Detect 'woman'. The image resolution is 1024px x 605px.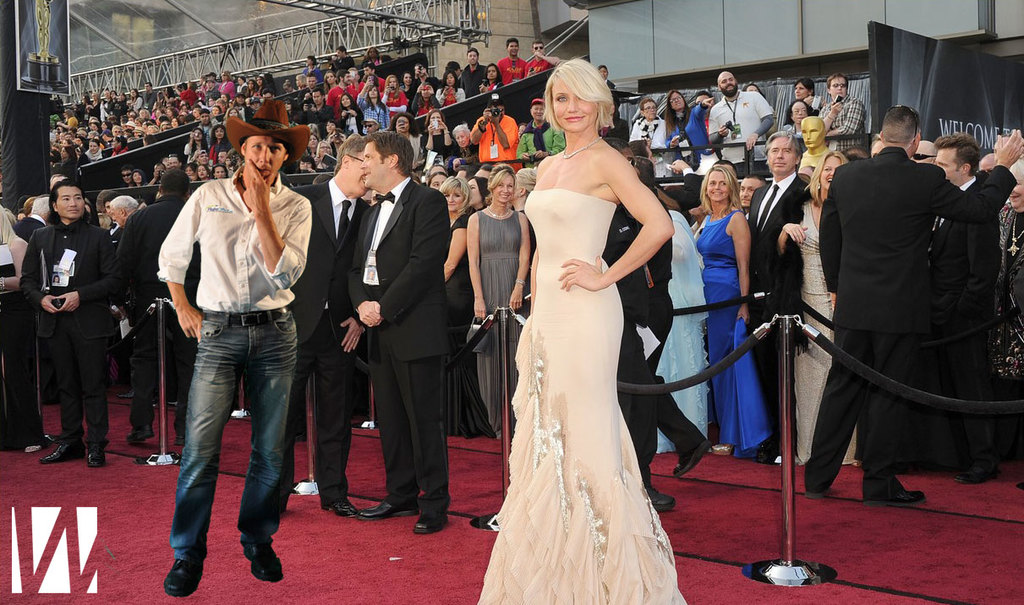
l=775, t=146, r=862, b=466.
